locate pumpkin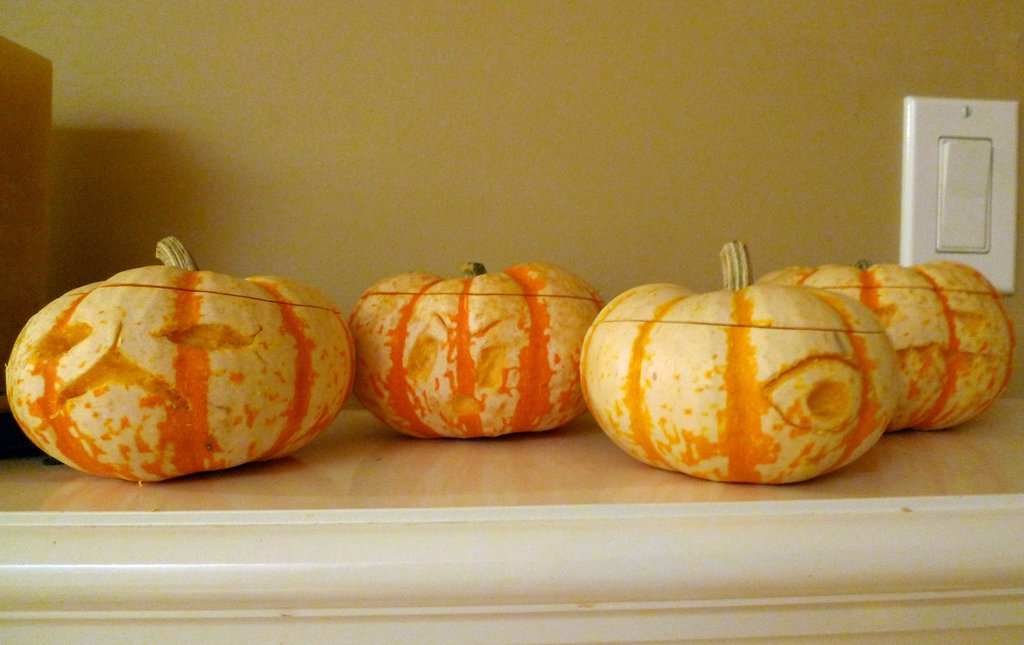
l=343, t=261, r=605, b=439
